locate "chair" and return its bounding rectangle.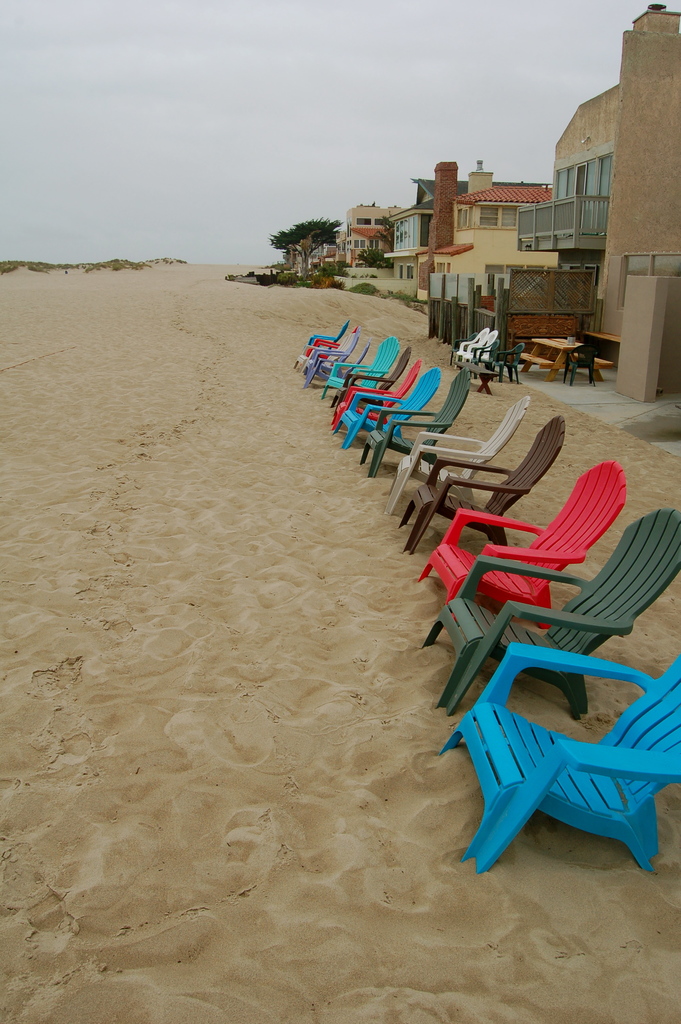
(x1=490, y1=344, x2=523, y2=390).
